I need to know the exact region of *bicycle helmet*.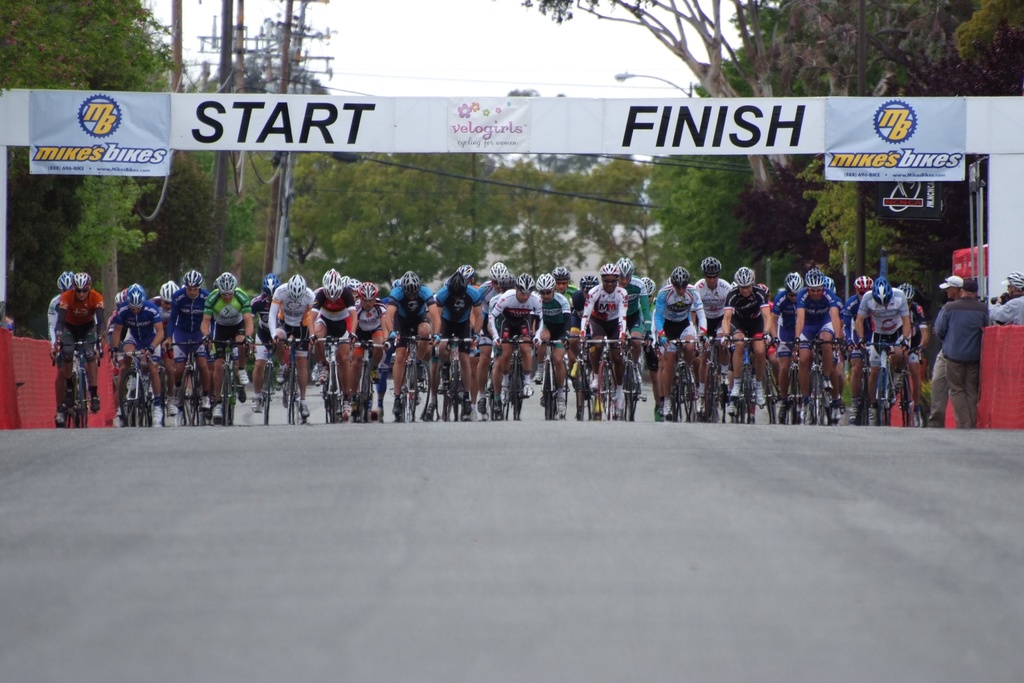
Region: 597,265,618,276.
